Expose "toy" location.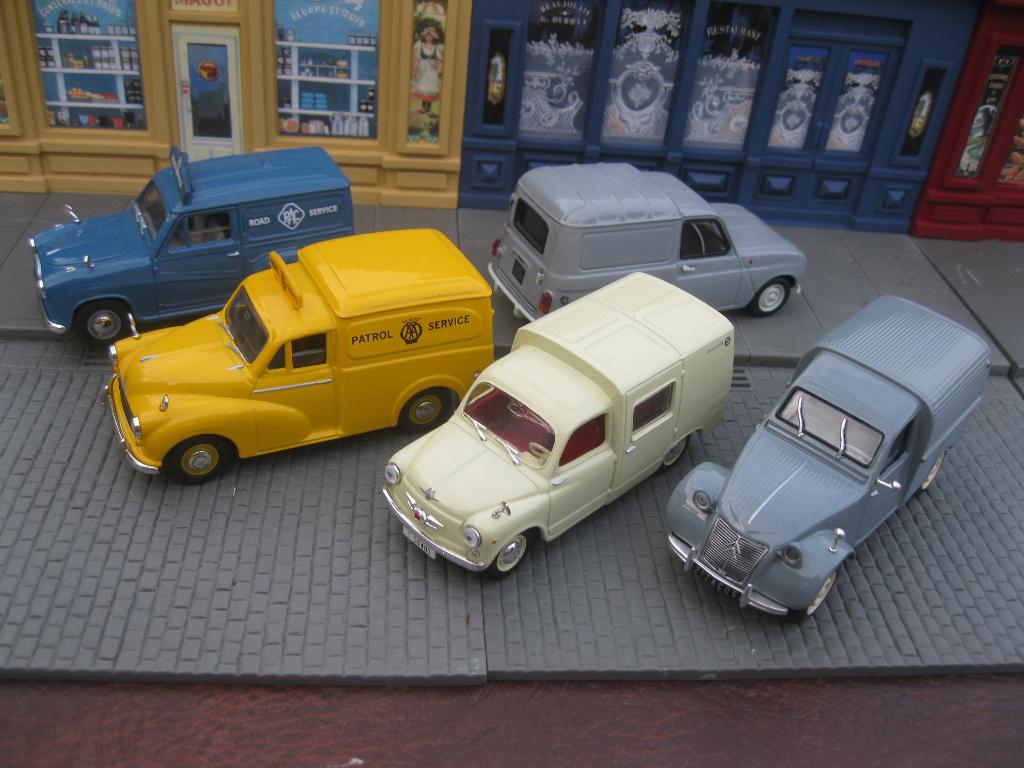
Exposed at BBox(0, 338, 486, 688).
